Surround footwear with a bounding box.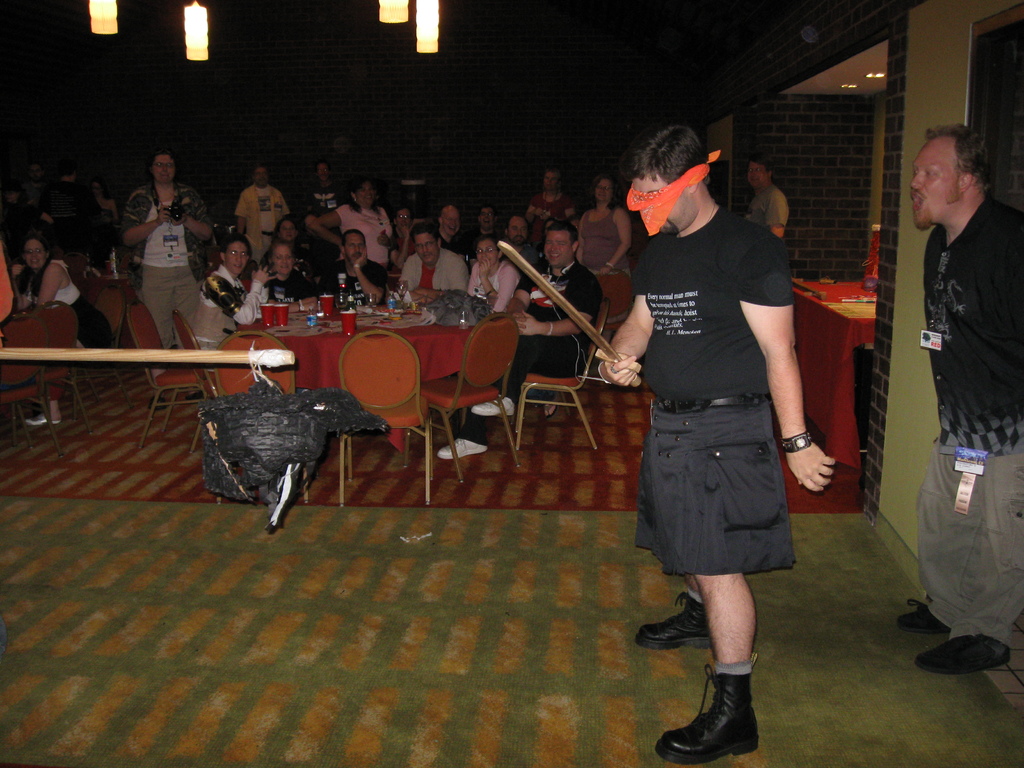
BBox(147, 395, 166, 415).
